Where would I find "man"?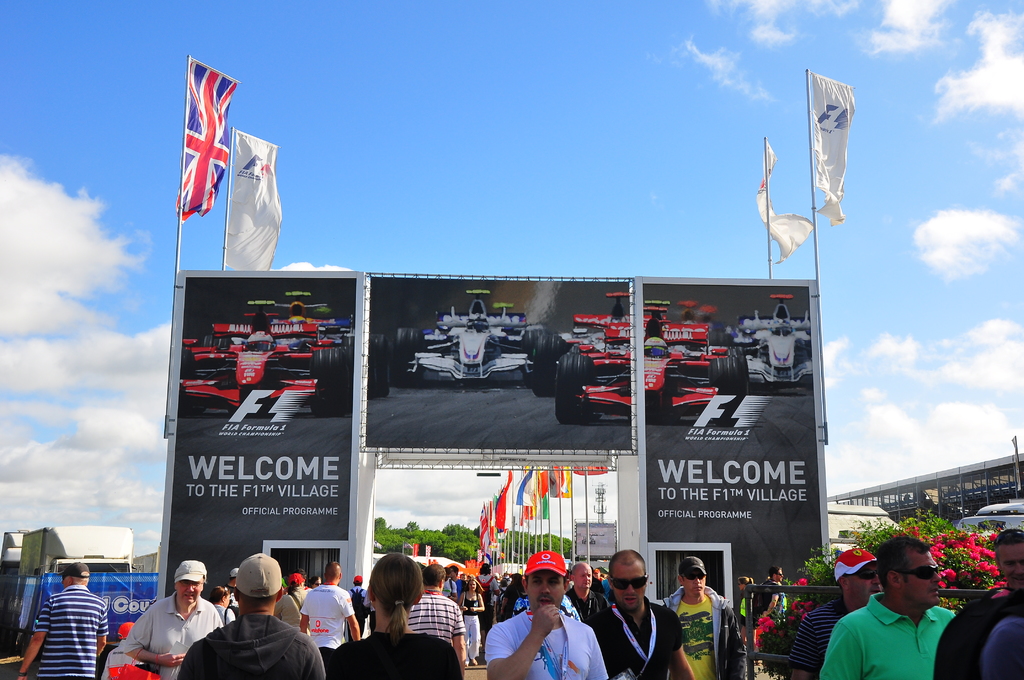
At crop(589, 547, 696, 679).
